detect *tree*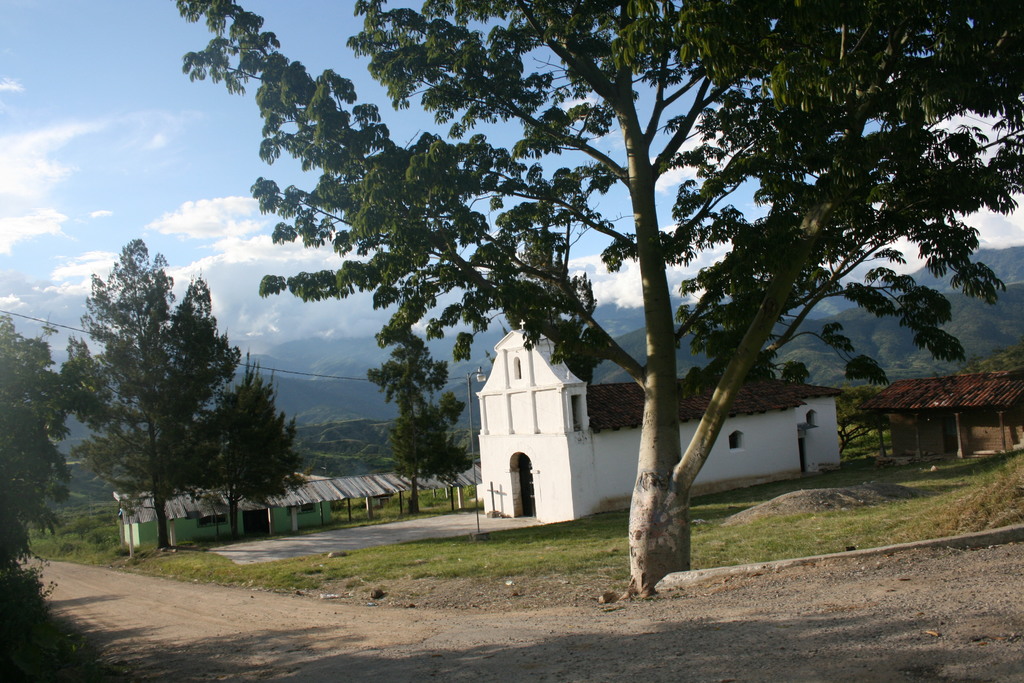
[0, 305, 72, 598]
